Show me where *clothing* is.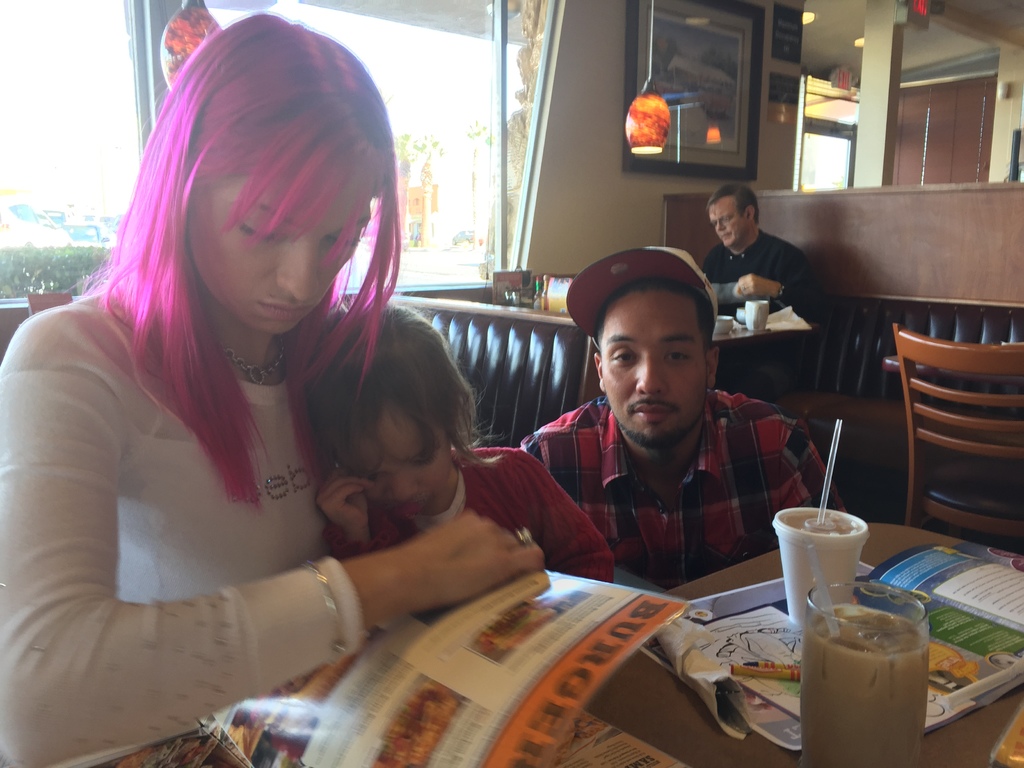
*clothing* is at crop(536, 366, 795, 599).
